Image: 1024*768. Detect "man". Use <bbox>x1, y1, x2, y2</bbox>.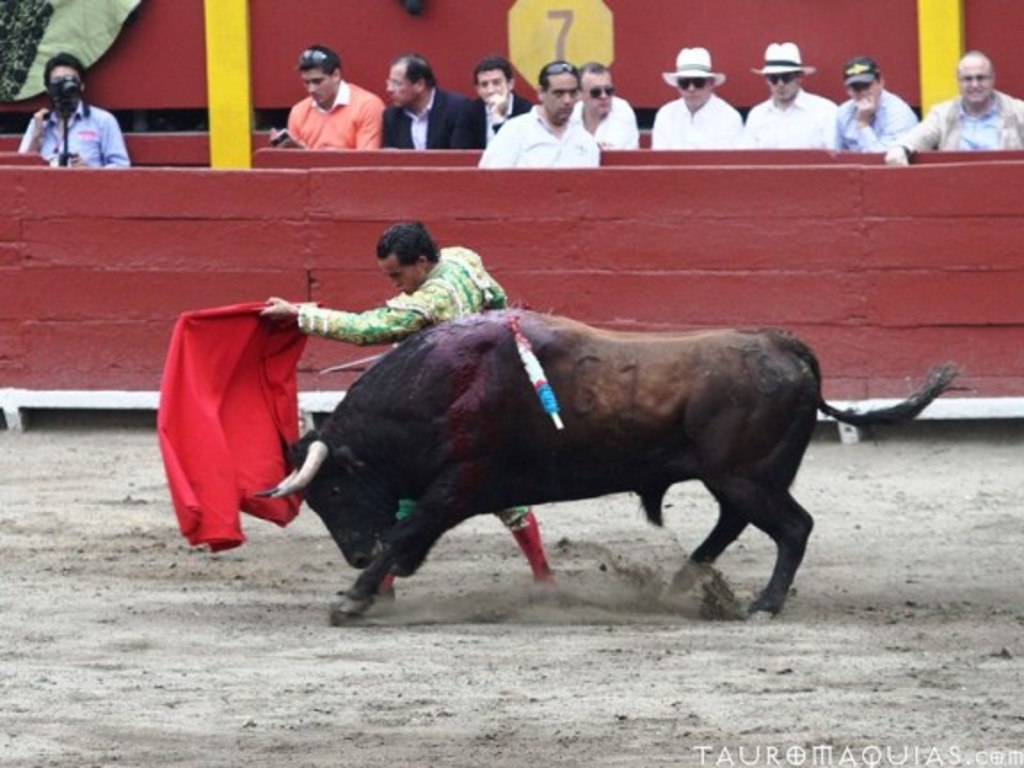
<bbox>373, 52, 482, 162</bbox>.
